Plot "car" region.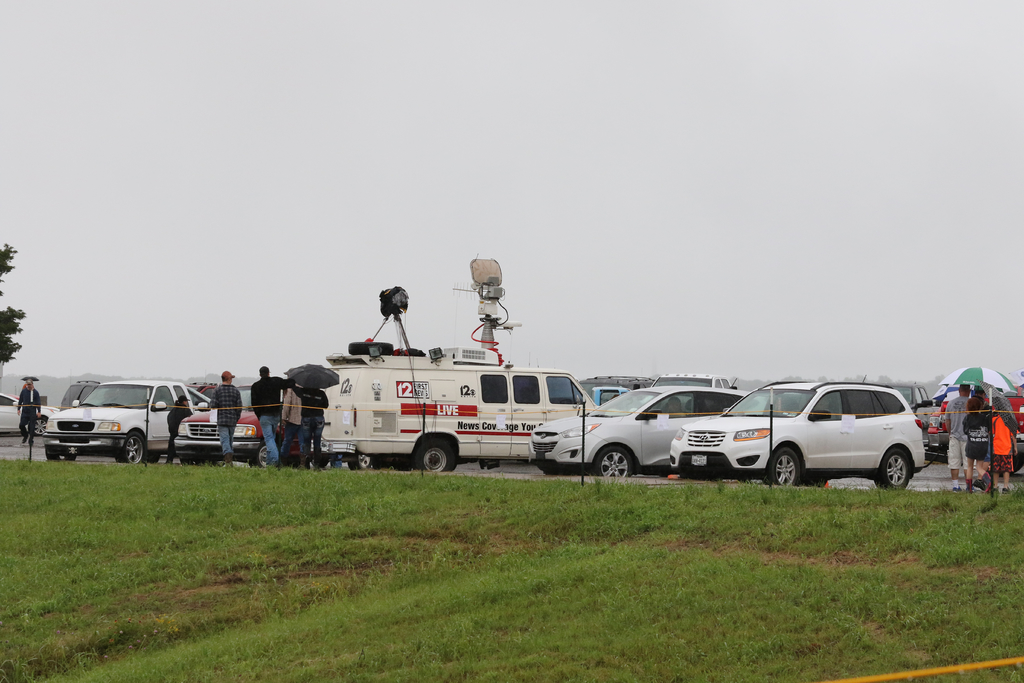
Plotted at [left=670, top=373, right=935, bottom=479].
